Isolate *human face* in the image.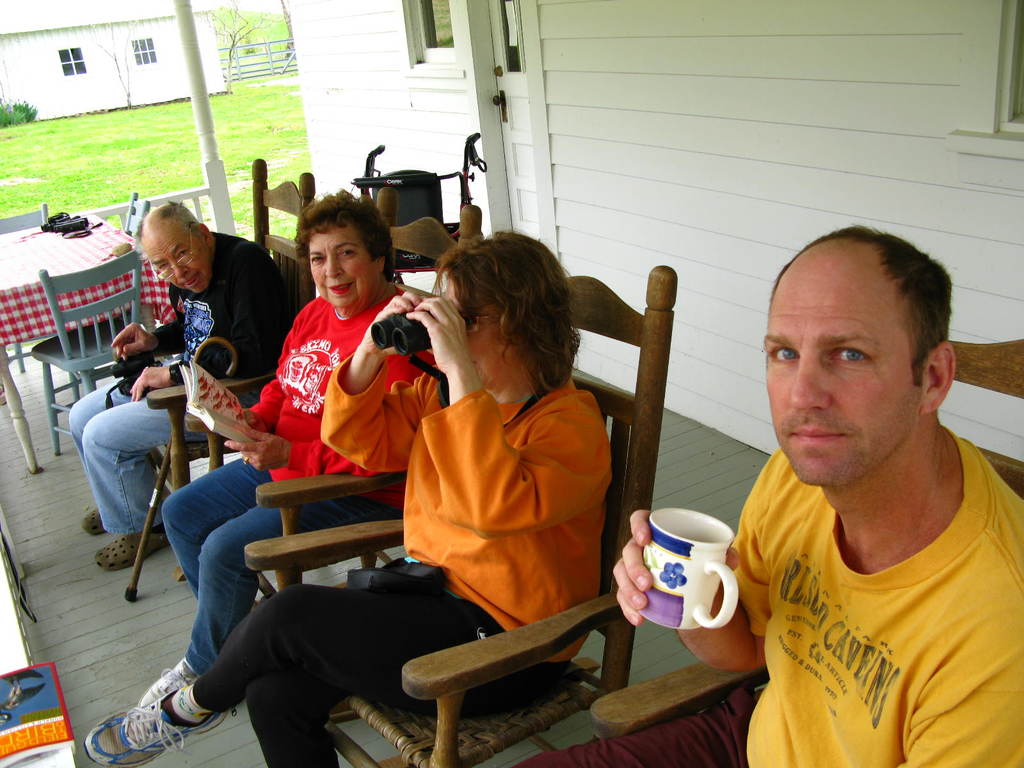
Isolated region: (764, 258, 929, 486).
